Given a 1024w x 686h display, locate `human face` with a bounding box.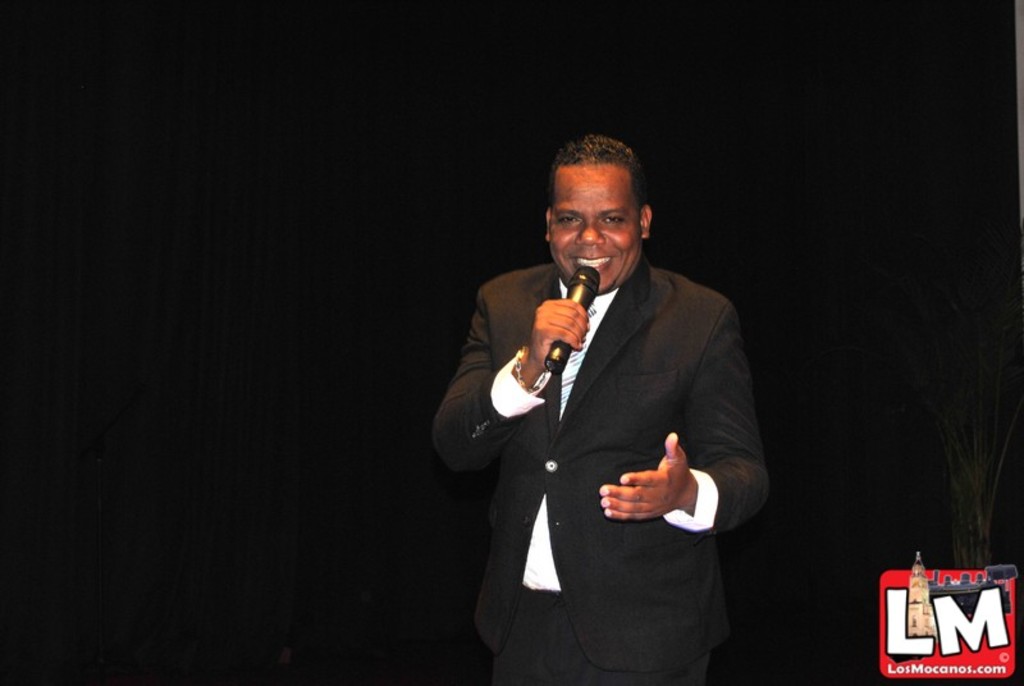
Located: <box>547,160,639,292</box>.
